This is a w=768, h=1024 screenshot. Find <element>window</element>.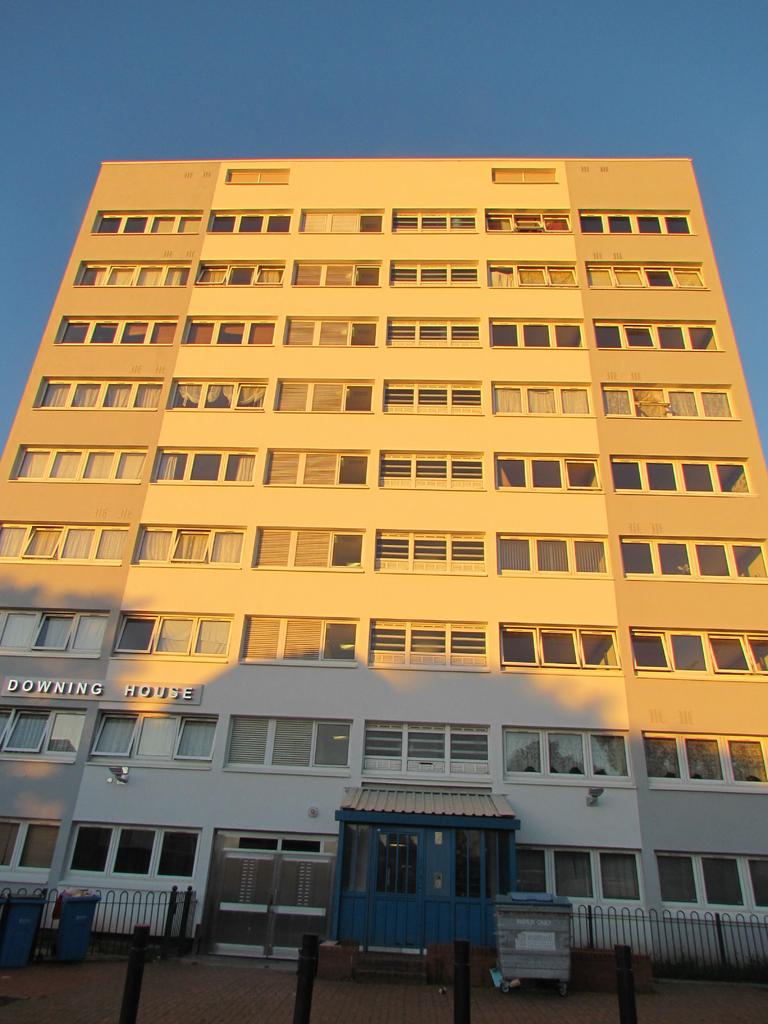
Bounding box: [x1=668, y1=204, x2=687, y2=241].
